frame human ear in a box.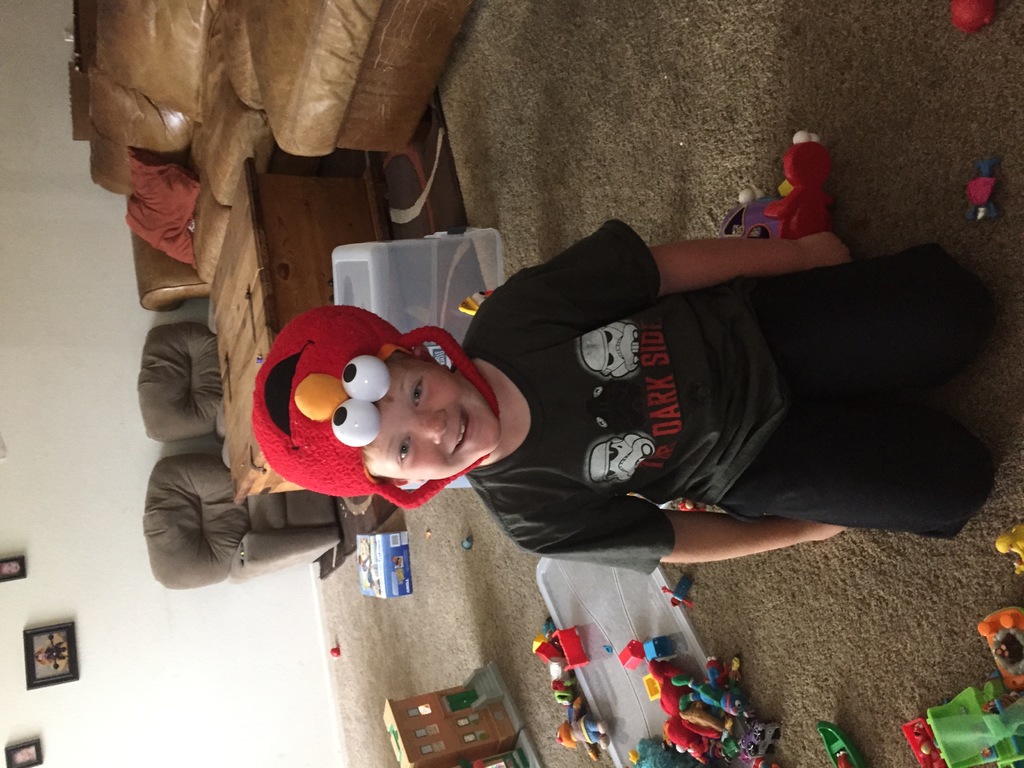
(387,478,427,487).
